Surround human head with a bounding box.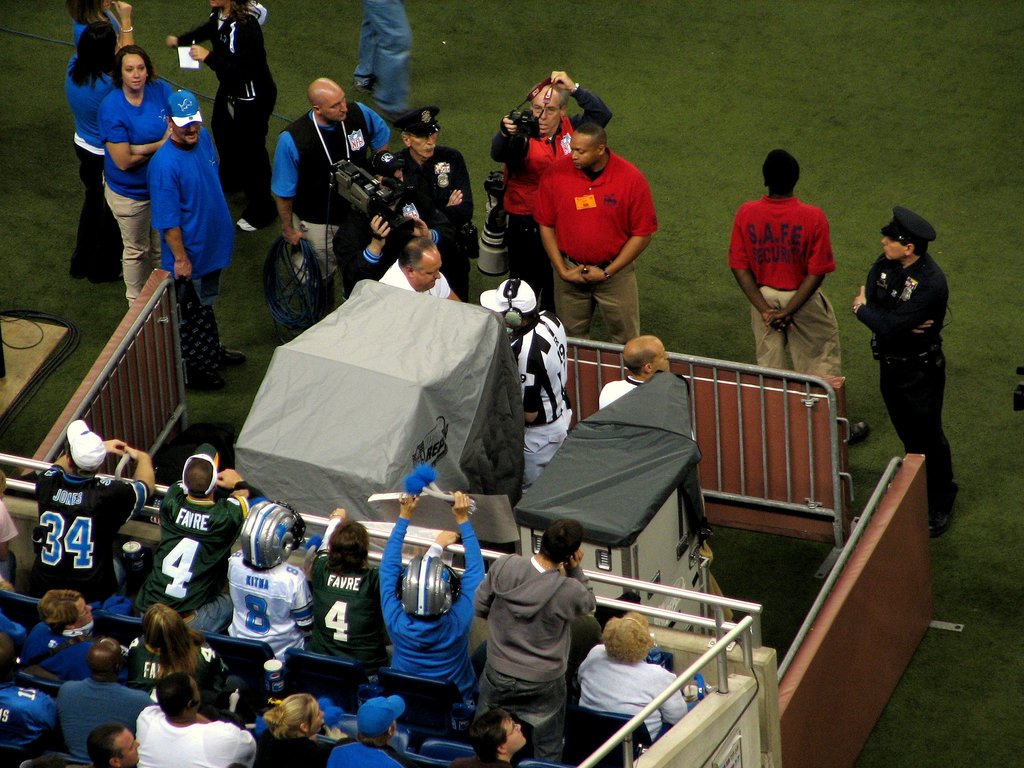
<bbox>156, 672, 198, 722</bbox>.
